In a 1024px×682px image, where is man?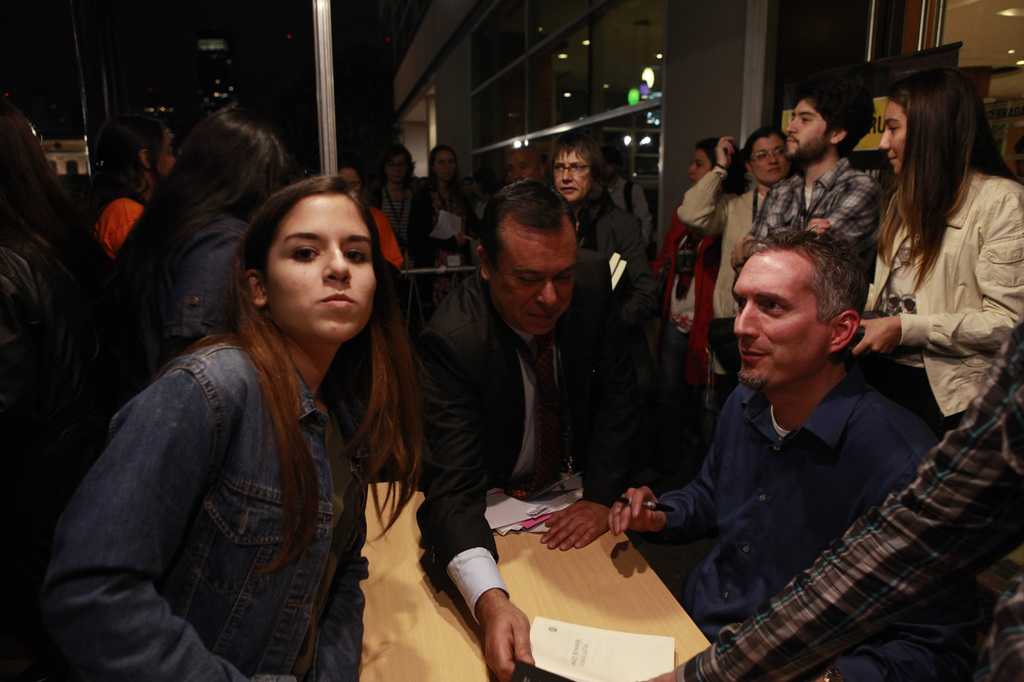
417,177,656,681.
